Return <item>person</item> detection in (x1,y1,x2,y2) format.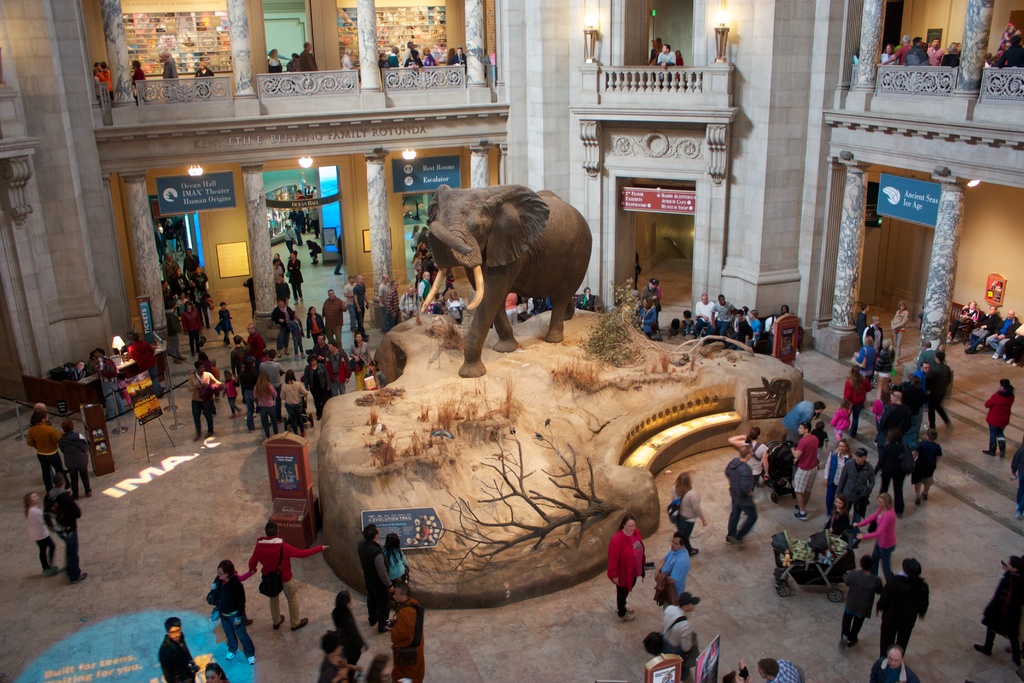
(669,318,680,339).
